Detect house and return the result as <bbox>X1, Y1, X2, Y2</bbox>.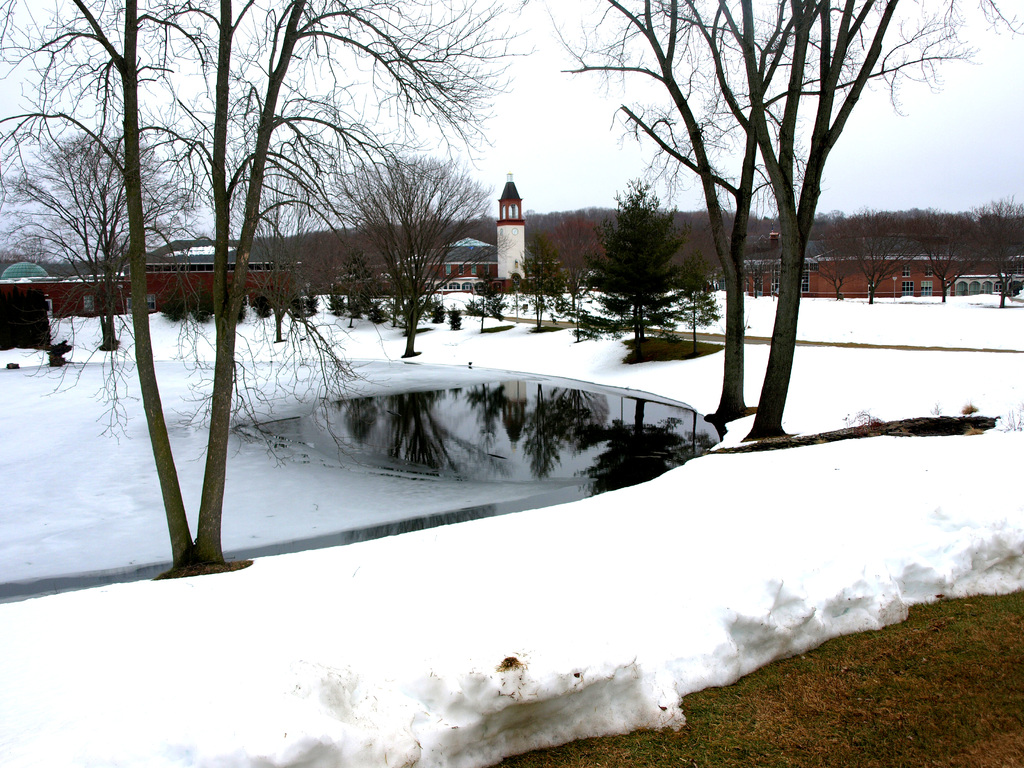
<bbox>335, 172, 559, 299</bbox>.
